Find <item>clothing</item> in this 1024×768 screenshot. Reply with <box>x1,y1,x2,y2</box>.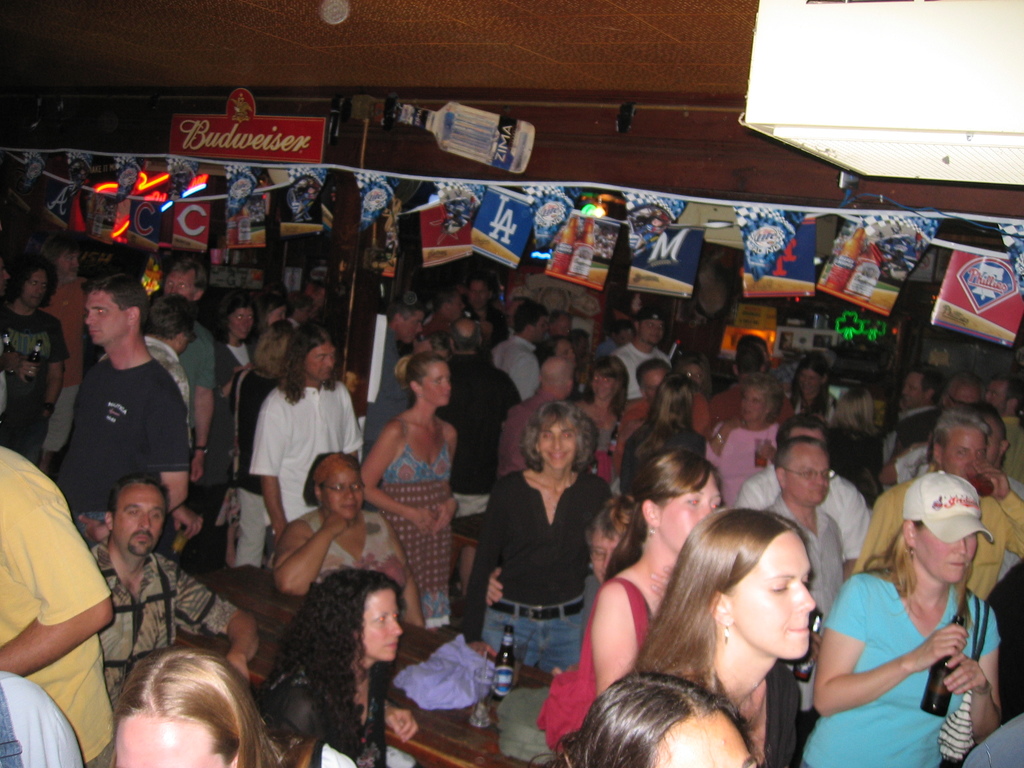
<box>401,349,513,492</box>.
